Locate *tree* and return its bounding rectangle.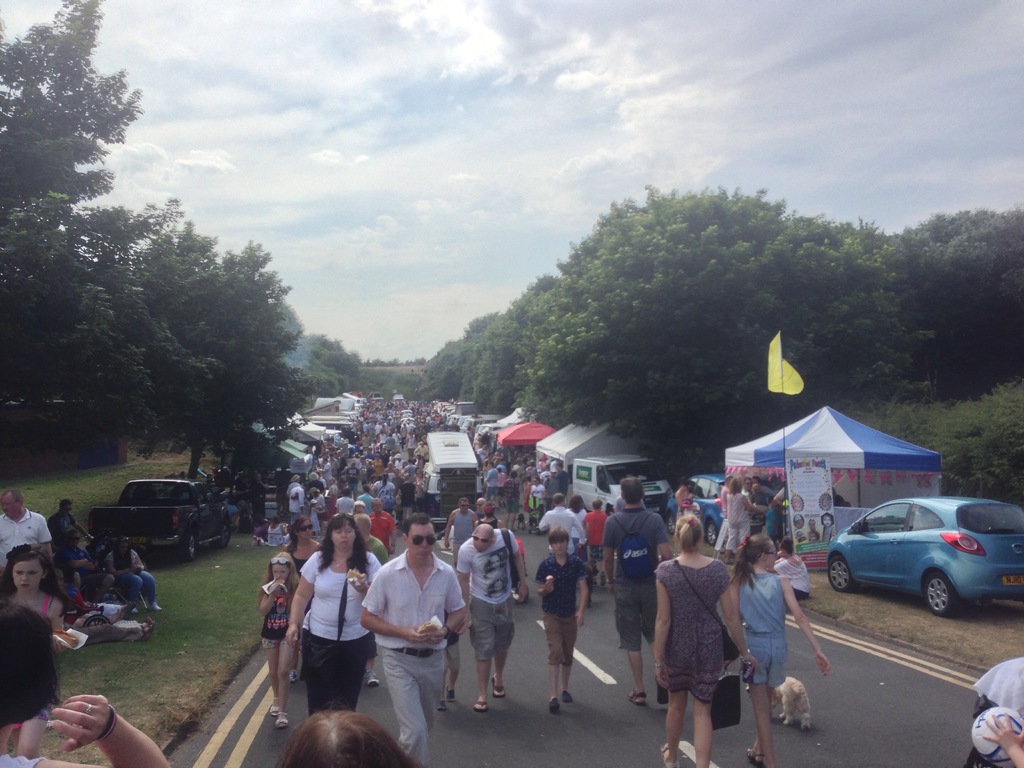
l=0, t=0, r=172, b=260.
